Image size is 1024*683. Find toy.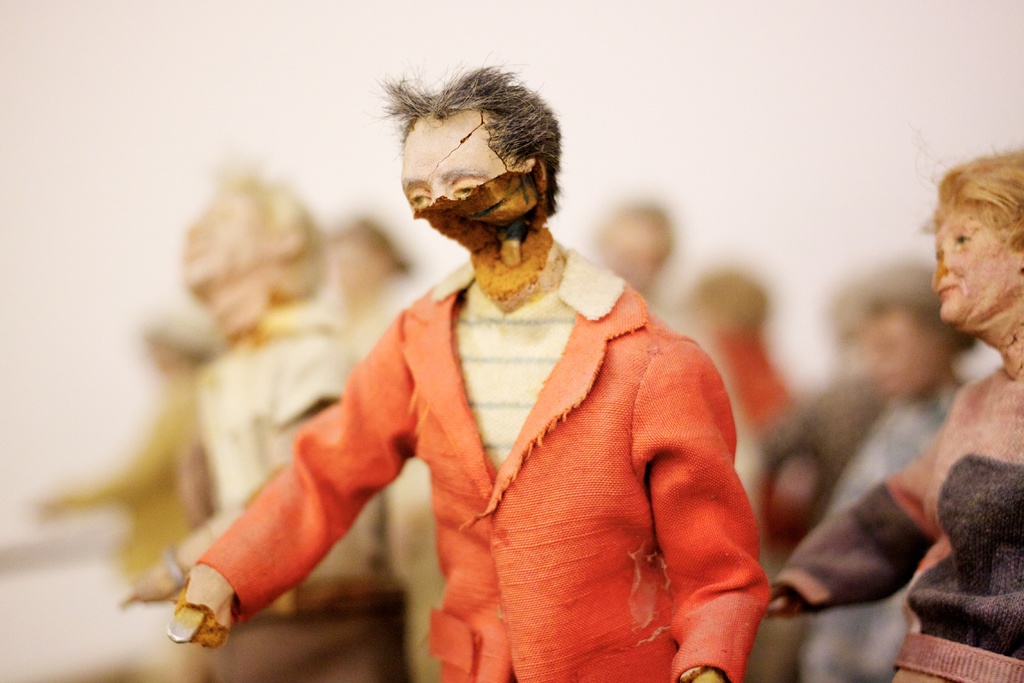
[x1=162, y1=55, x2=768, y2=682].
